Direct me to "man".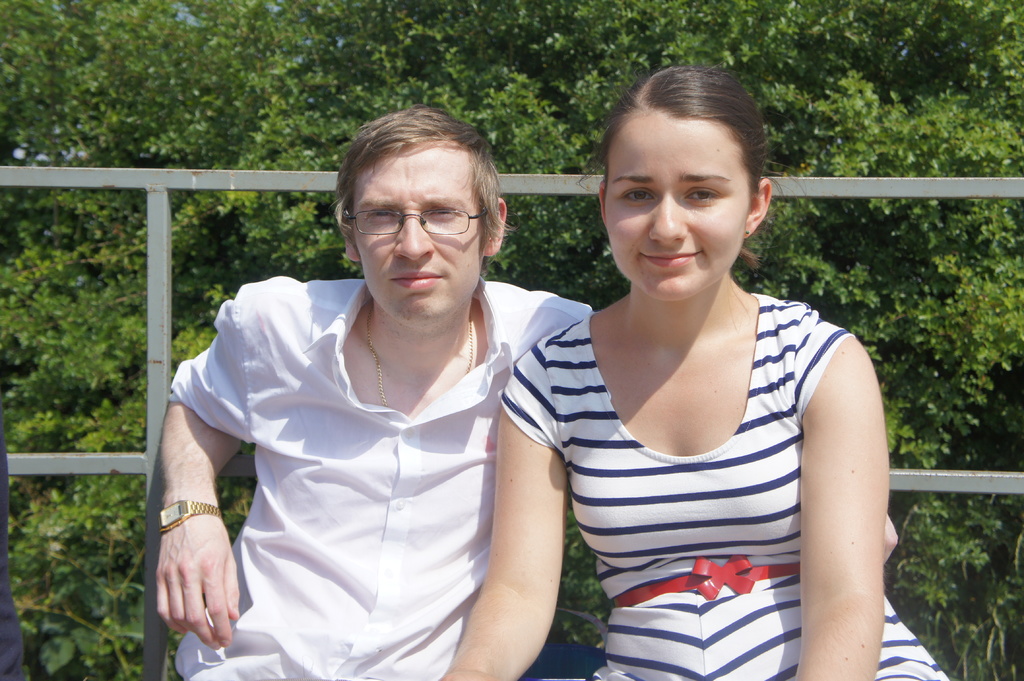
Direction: bbox(147, 94, 607, 680).
